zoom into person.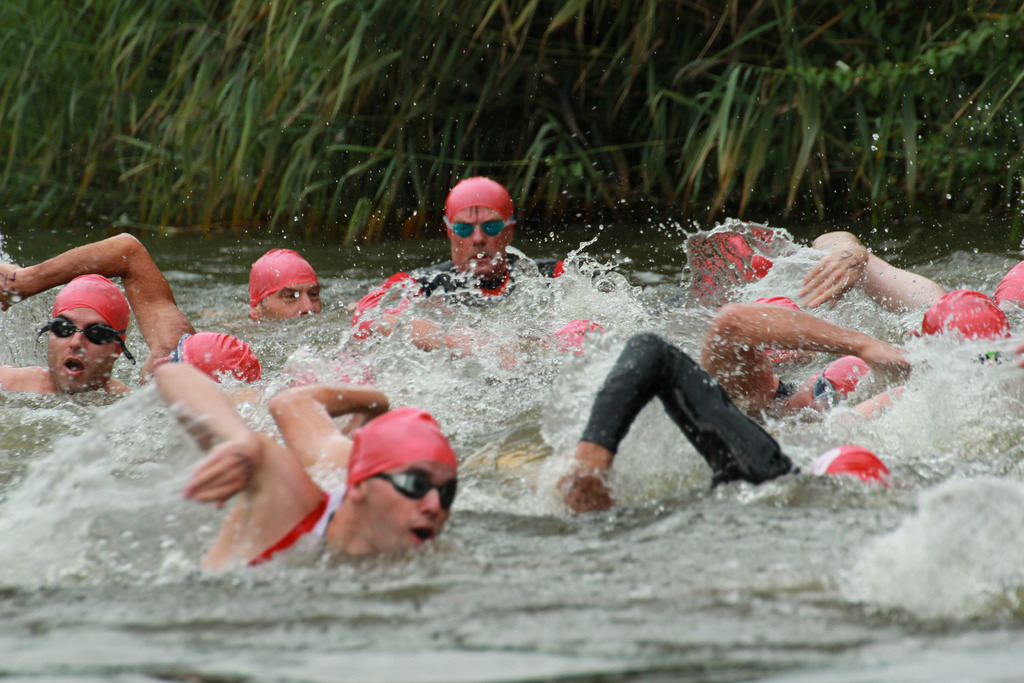
Zoom target: 1000/251/1023/370.
